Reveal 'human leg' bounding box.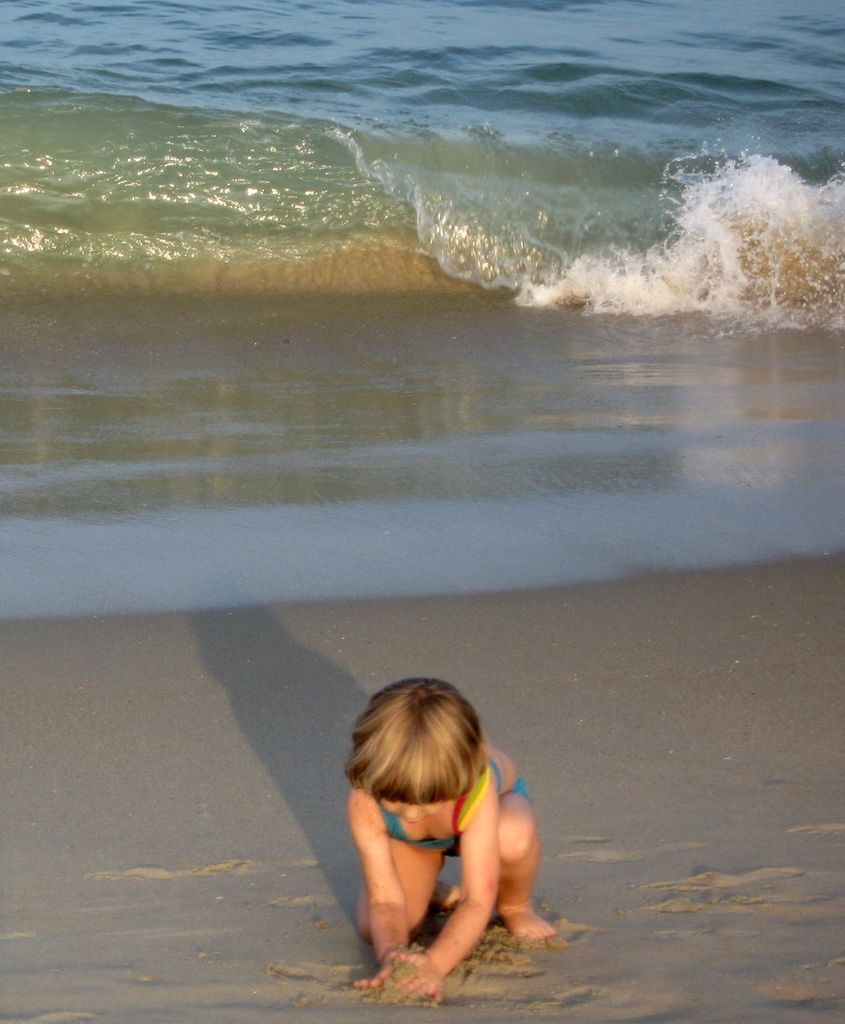
Revealed: pyautogui.locateOnScreen(494, 778, 554, 939).
